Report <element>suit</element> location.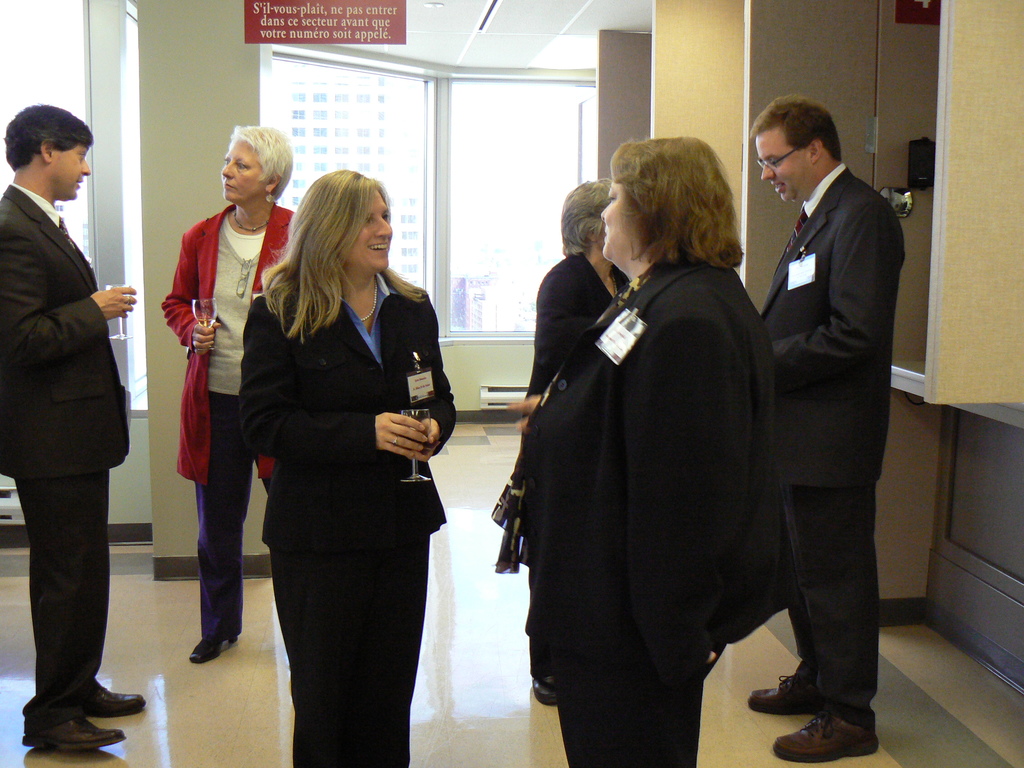
Report: [525, 242, 632, 680].
